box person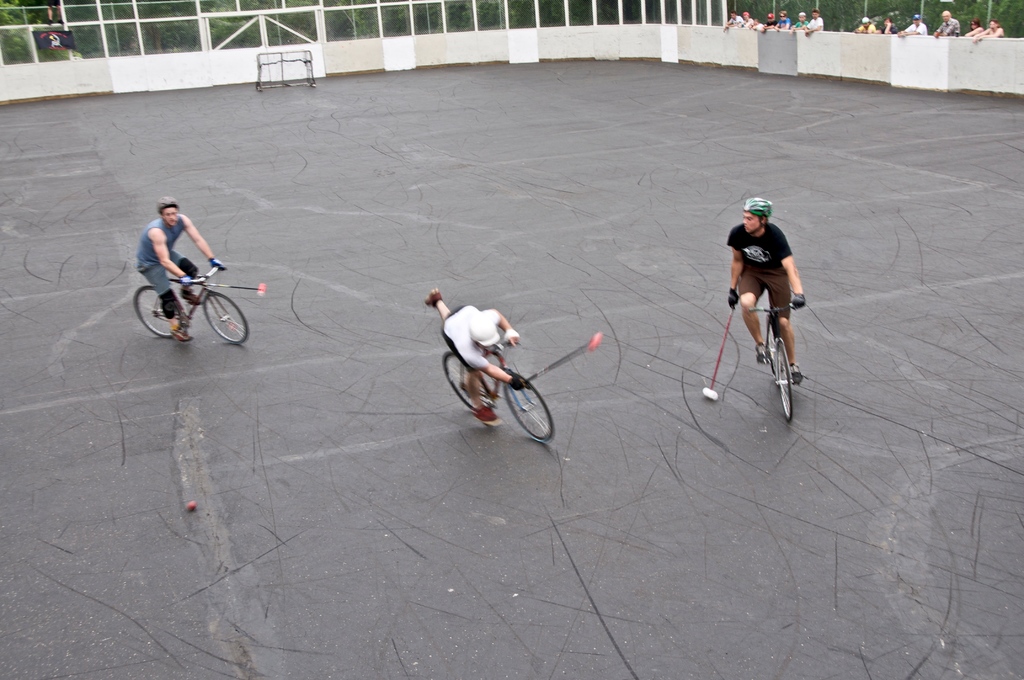
[135, 194, 229, 342]
